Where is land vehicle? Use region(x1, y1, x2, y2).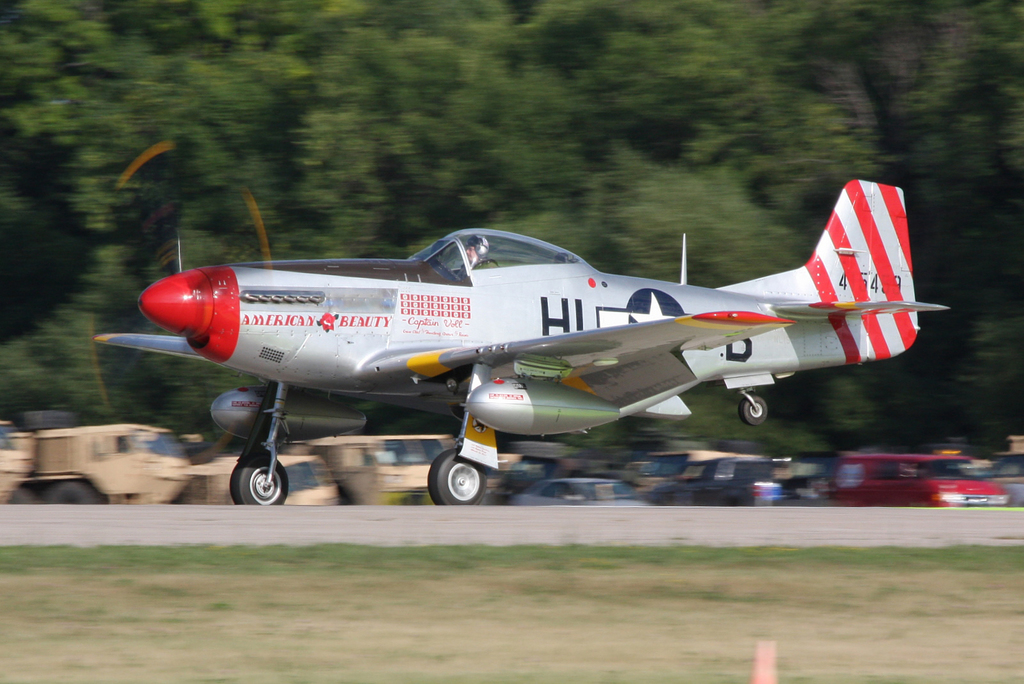
region(631, 448, 745, 498).
